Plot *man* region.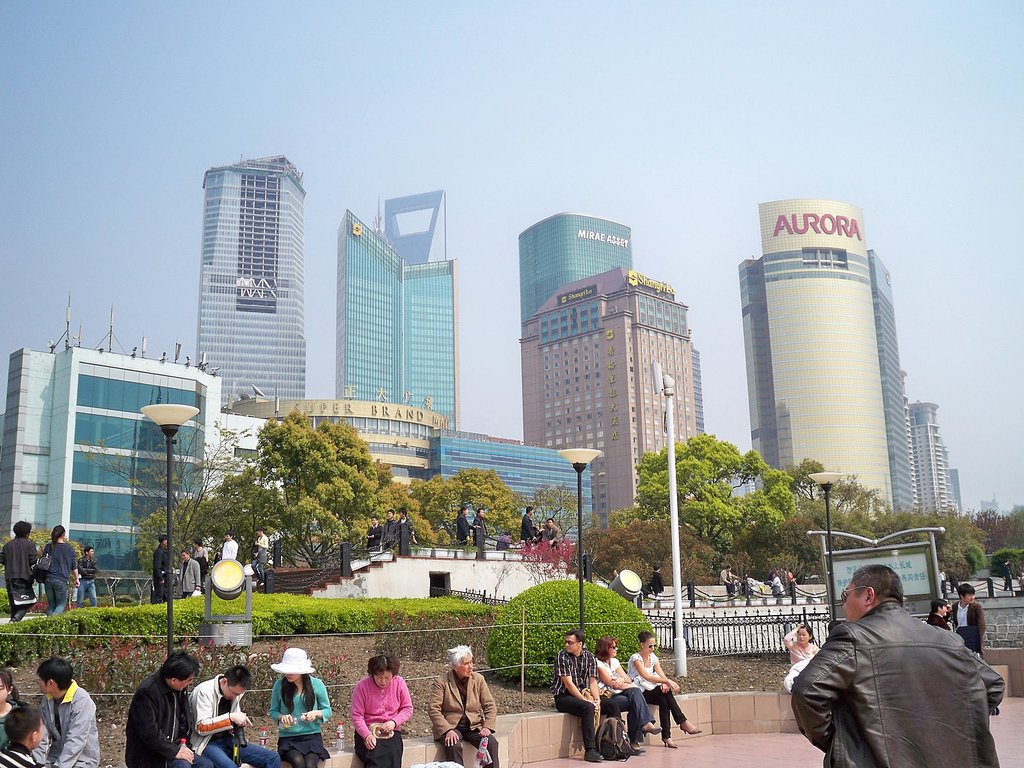
Plotted at 543/520/556/546.
